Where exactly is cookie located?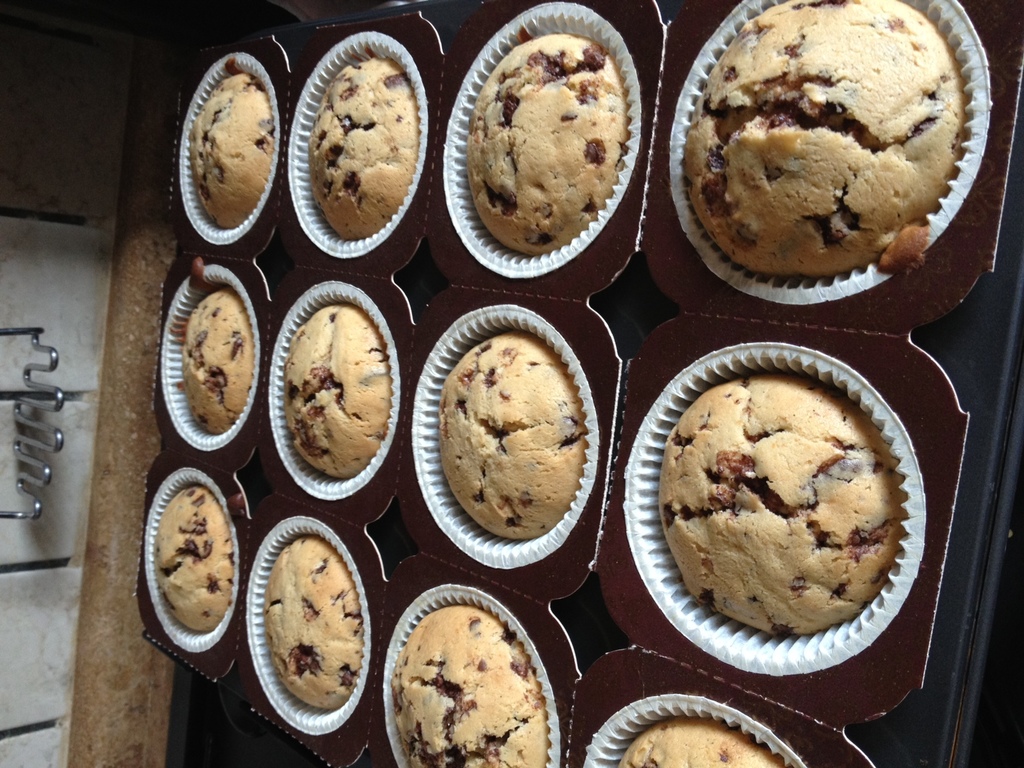
Its bounding box is (284,305,397,477).
